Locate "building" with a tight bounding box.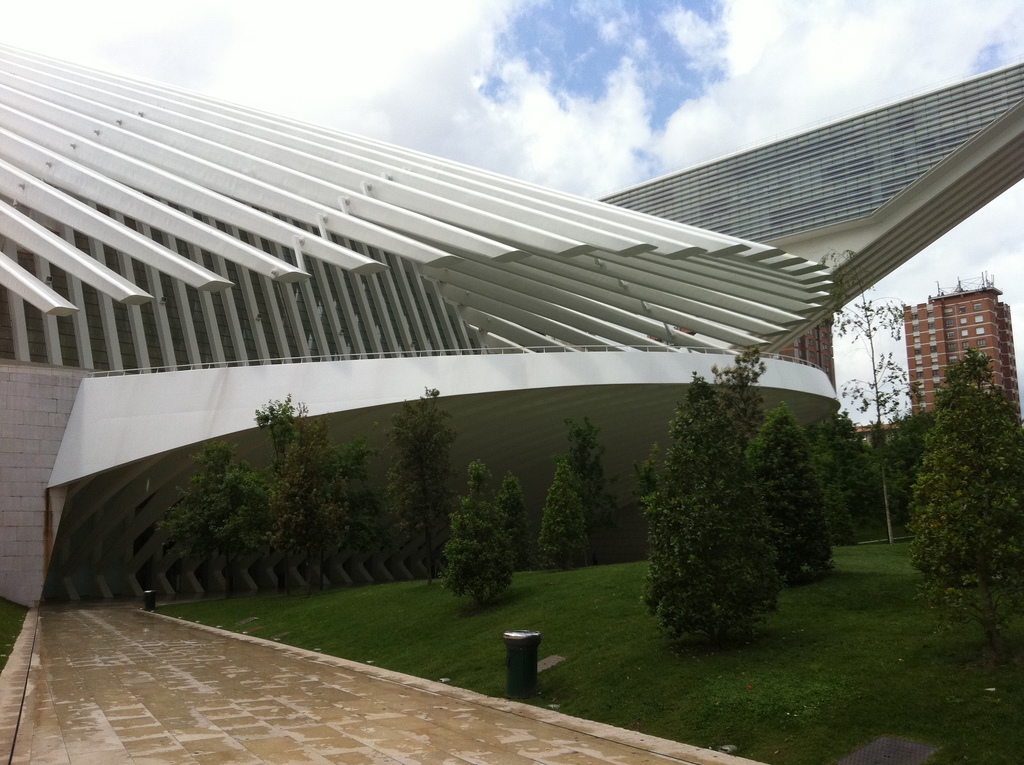
0 45 1023 606.
